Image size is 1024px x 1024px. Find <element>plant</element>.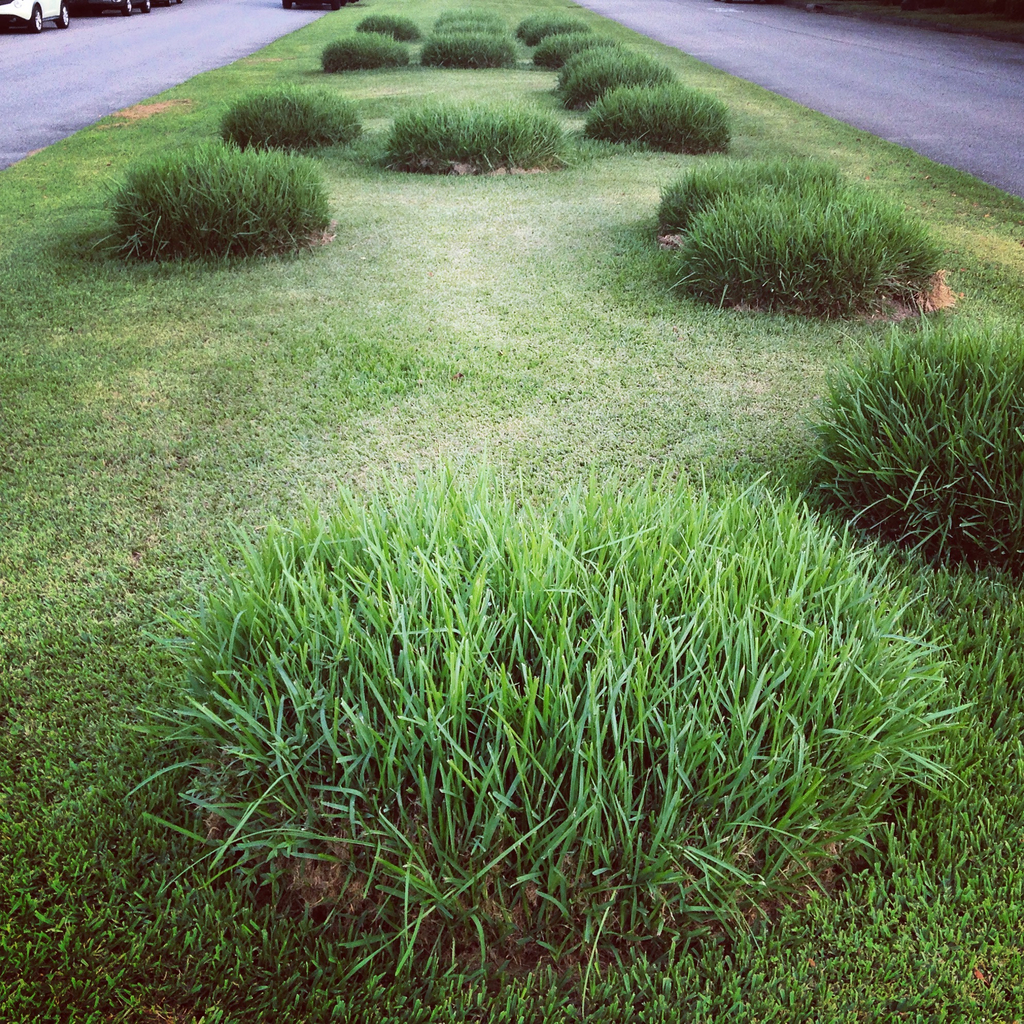
x1=321, y1=32, x2=413, y2=79.
